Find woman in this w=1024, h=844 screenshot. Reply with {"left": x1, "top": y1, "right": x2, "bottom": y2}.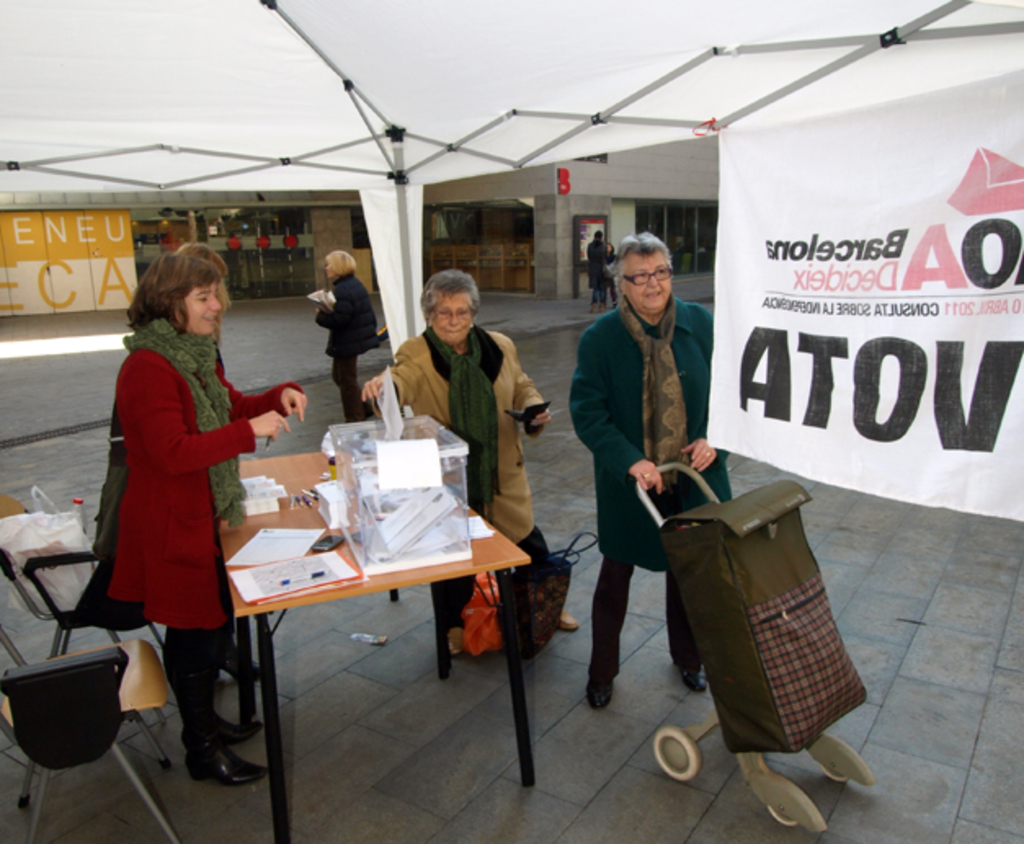
{"left": 581, "top": 232, "right": 616, "bottom": 310}.
